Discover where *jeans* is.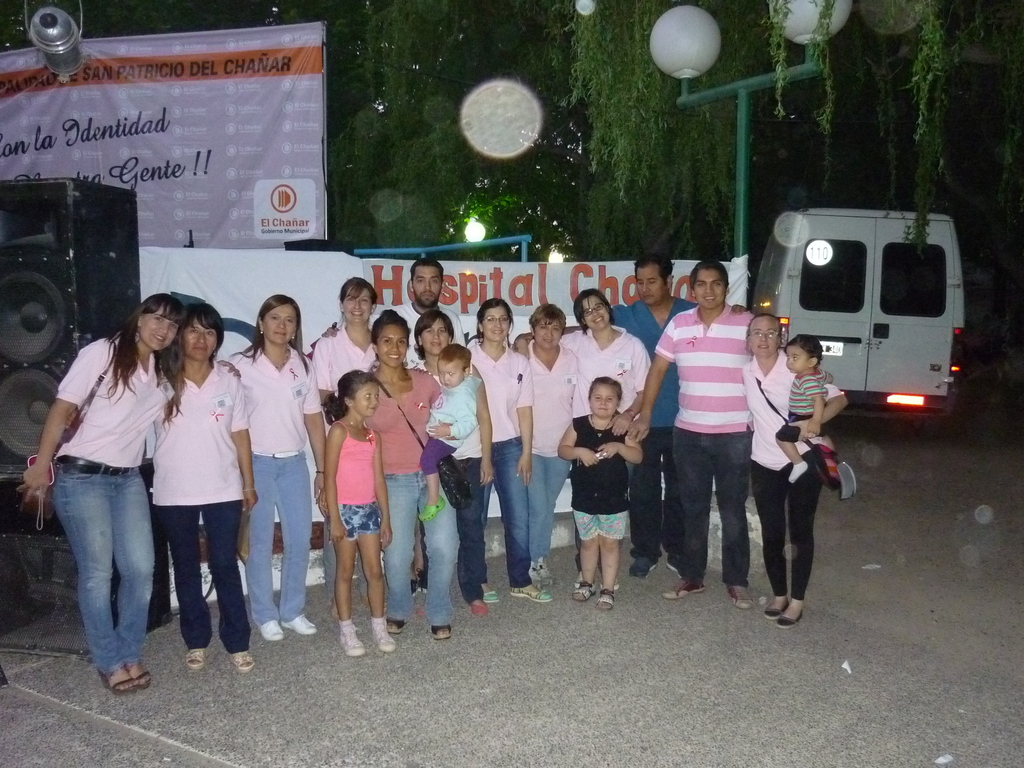
Discovered at left=442, top=456, right=482, bottom=598.
